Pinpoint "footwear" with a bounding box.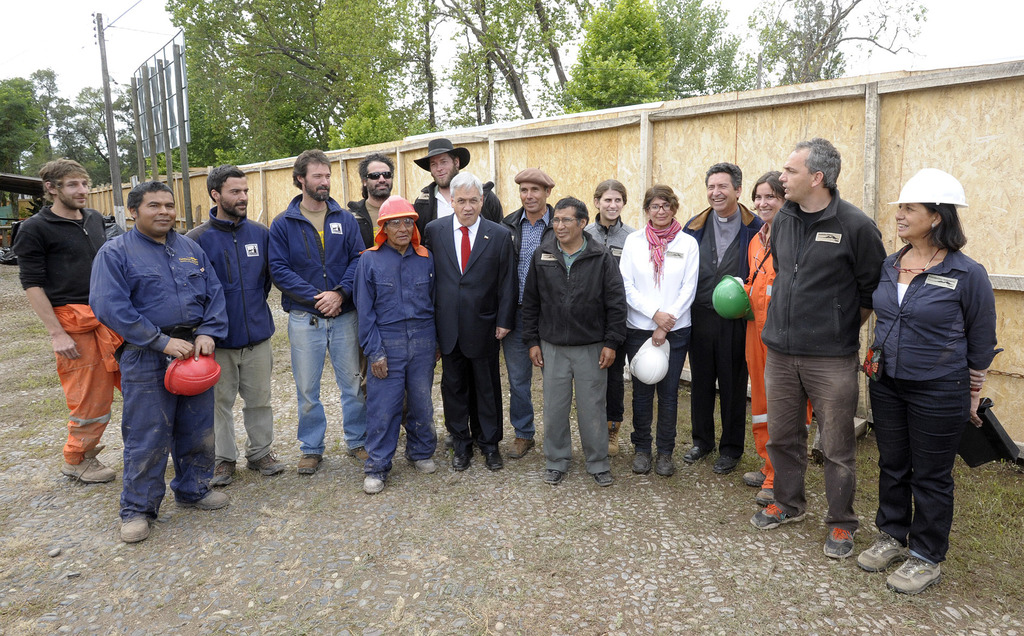
[607,417,624,457].
